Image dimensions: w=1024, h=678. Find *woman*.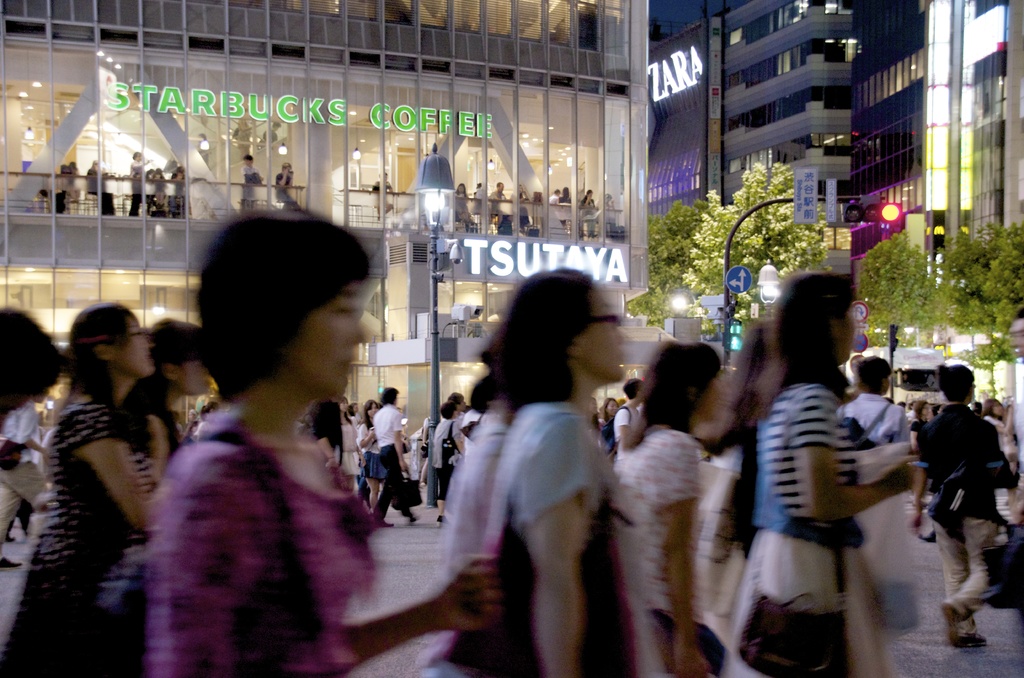
(x1=724, y1=270, x2=922, y2=675).
